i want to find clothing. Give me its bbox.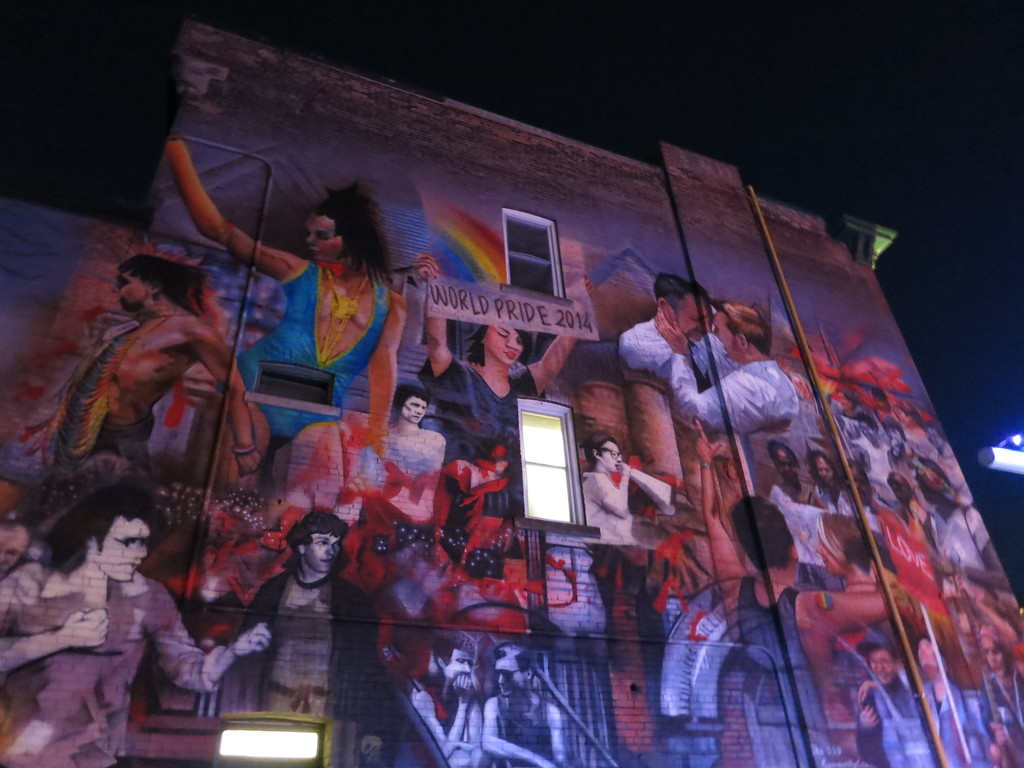
<box>228,520,372,728</box>.
